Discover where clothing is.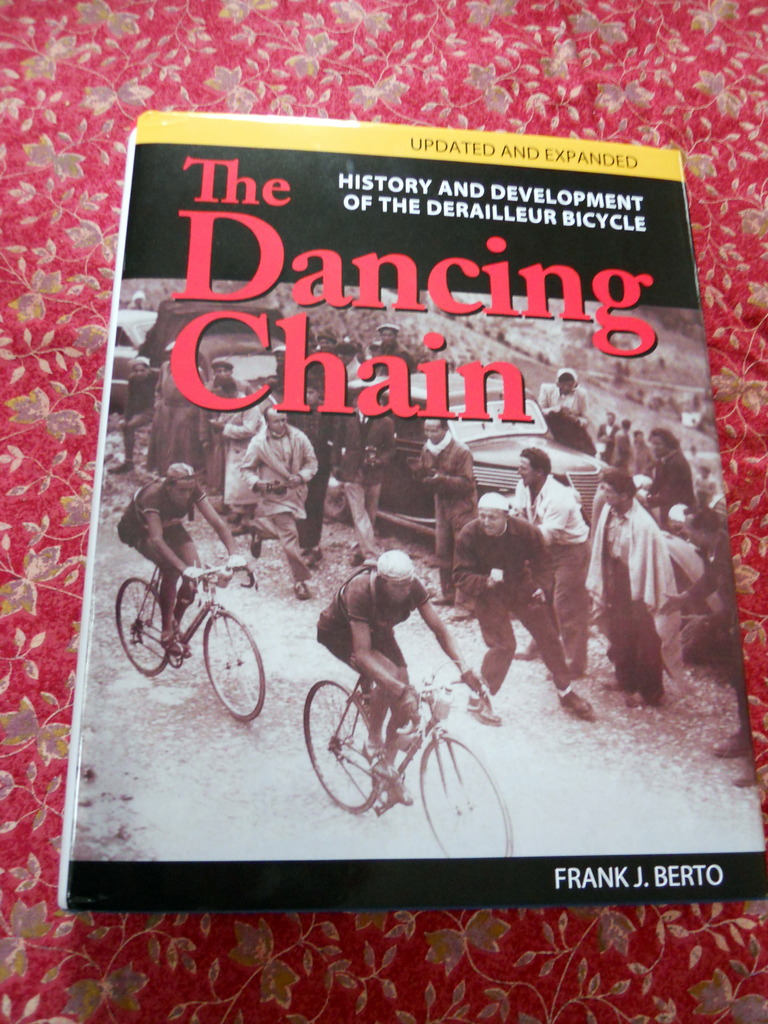
Discovered at (452, 504, 578, 693).
